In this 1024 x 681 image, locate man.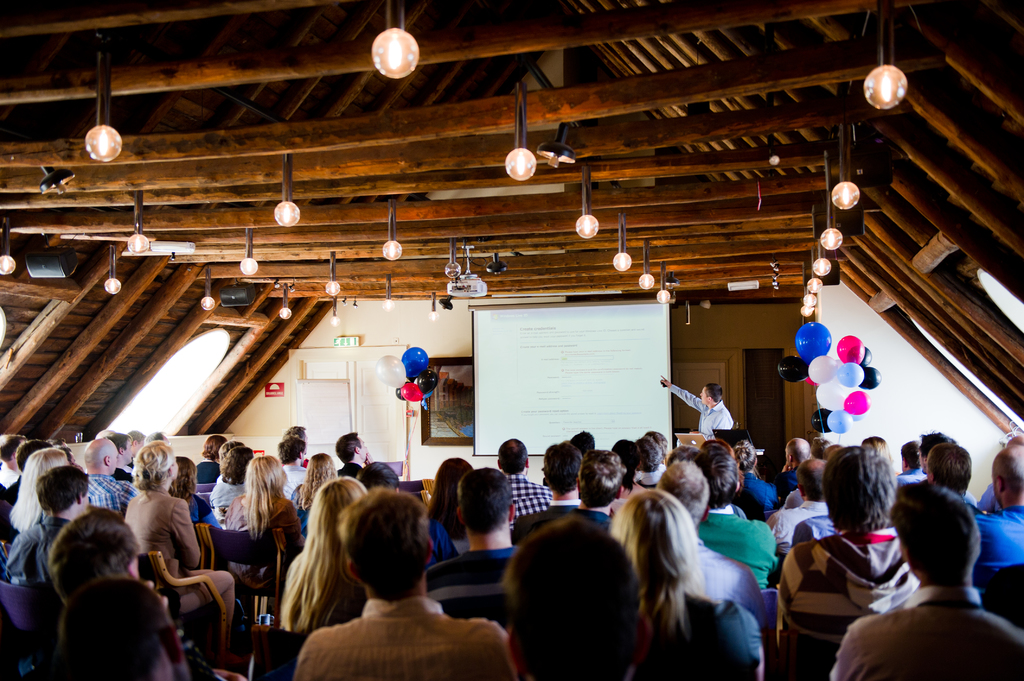
Bounding box: 124/429/145/468.
